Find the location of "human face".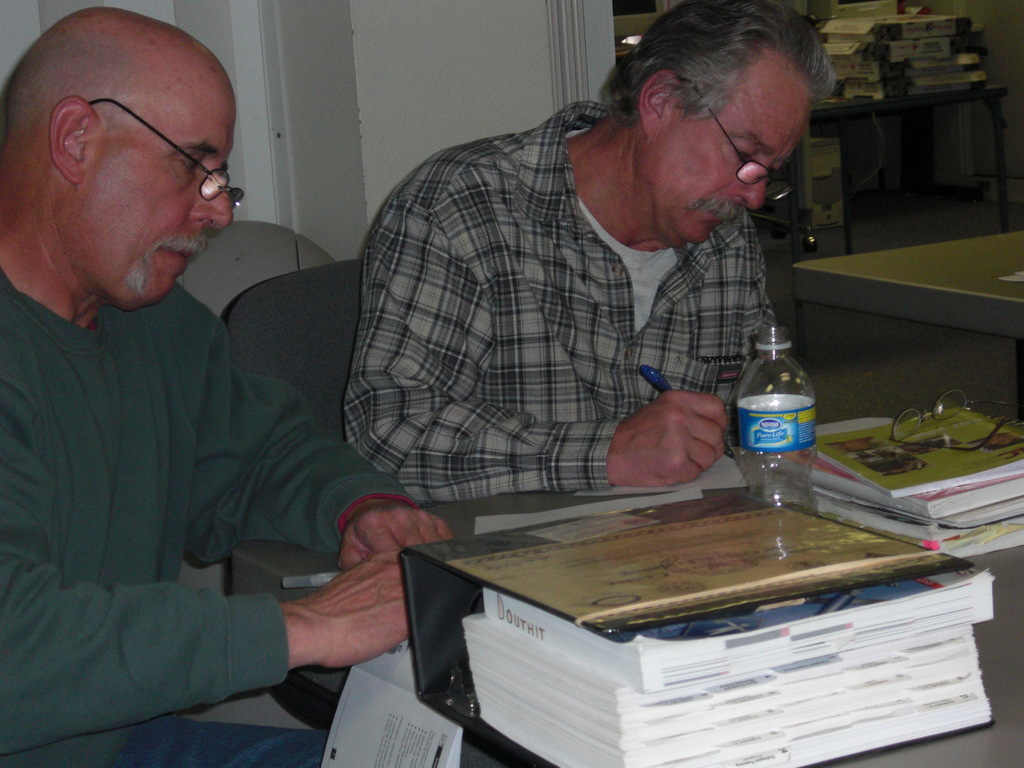
Location: bbox=[655, 48, 811, 239].
